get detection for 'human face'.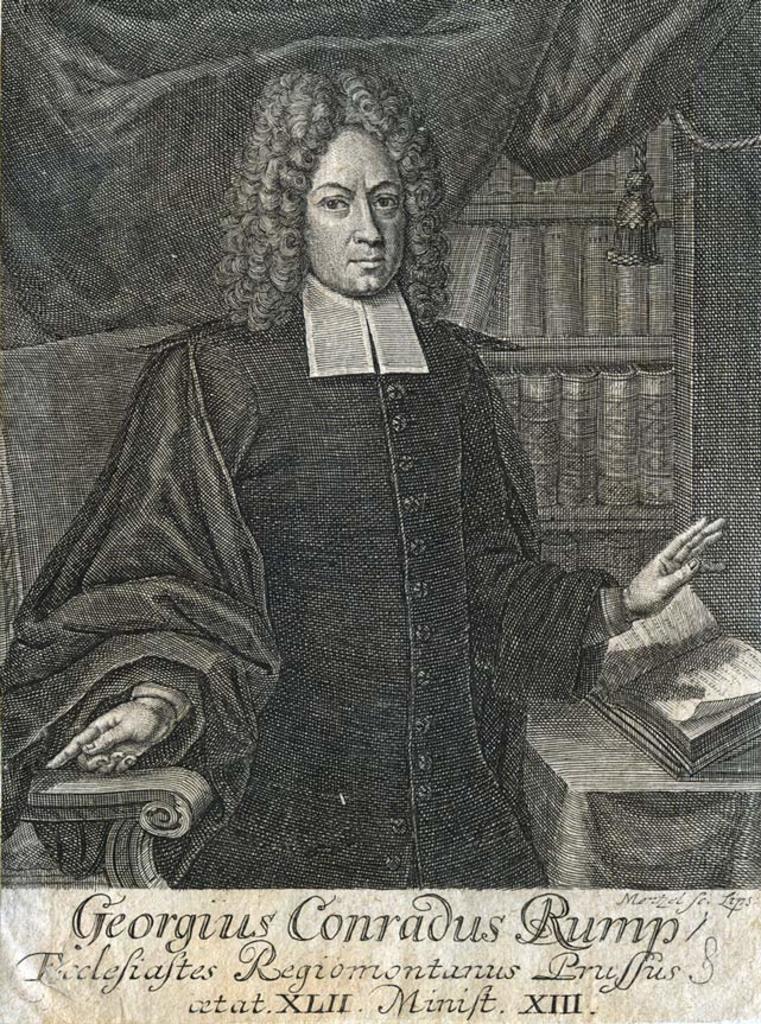
Detection: {"left": 306, "top": 122, "right": 405, "bottom": 299}.
